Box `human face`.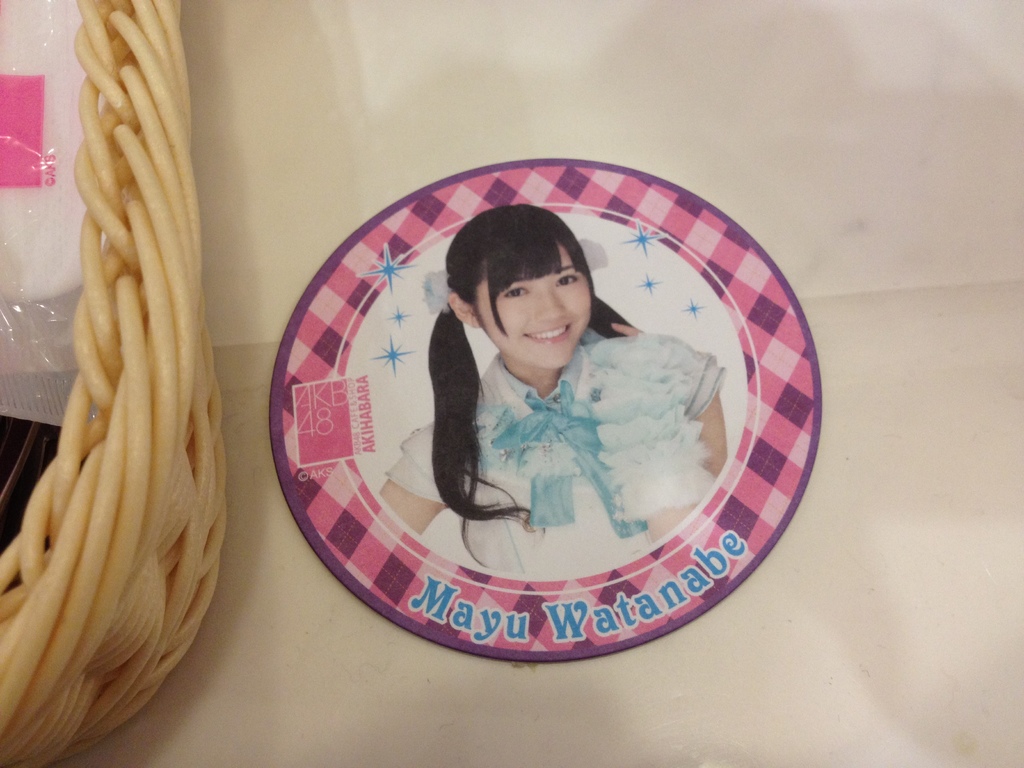
pyautogui.locateOnScreen(467, 241, 598, 376).
